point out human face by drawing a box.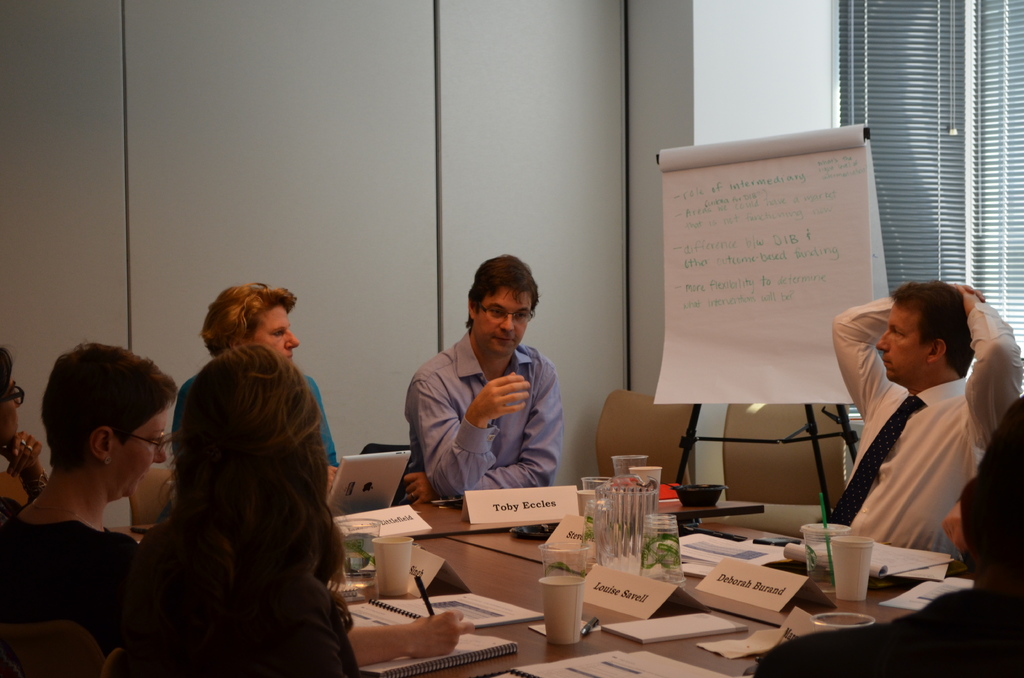
<region>0, 375, 19, 437</region>.
